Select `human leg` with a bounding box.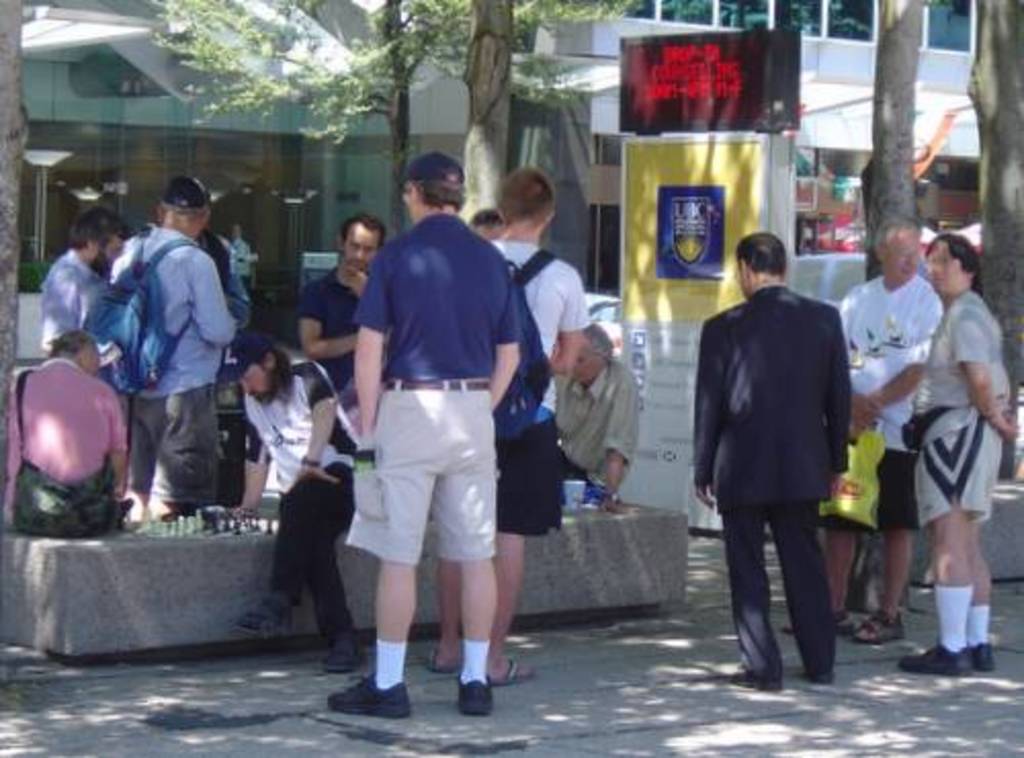
{"x1": 434, "y1": 383, "x2": 487, "y2": 713}.
